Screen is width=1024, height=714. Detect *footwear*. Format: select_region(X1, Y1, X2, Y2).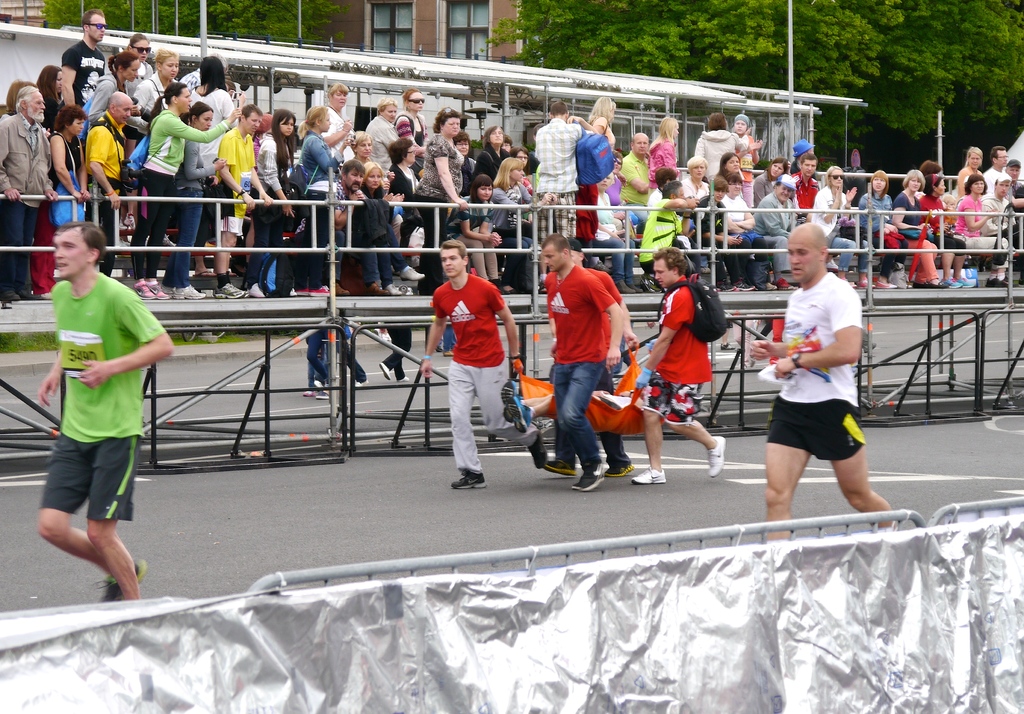
select_region(36, 288, 52, 299).
